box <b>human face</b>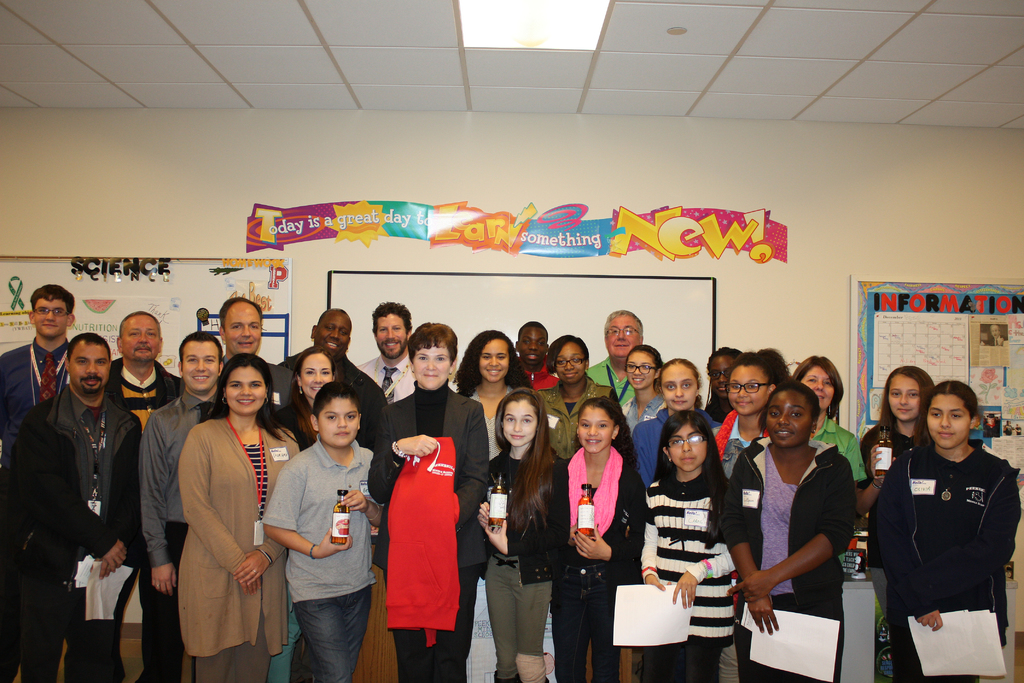
Rect(320, 397, 360, 445)
